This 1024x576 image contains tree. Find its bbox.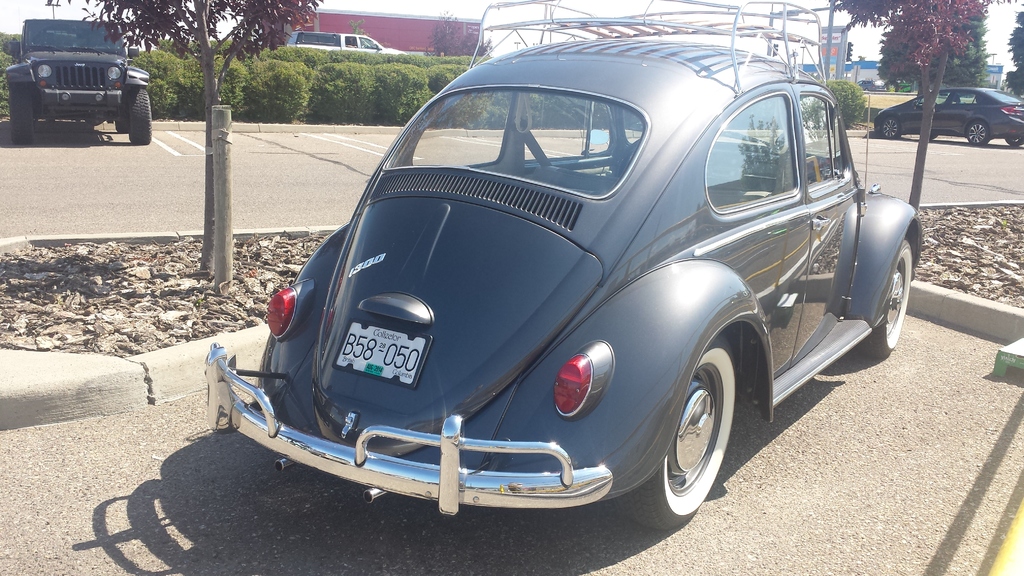
l=287, t=27, r=499, b=120.
